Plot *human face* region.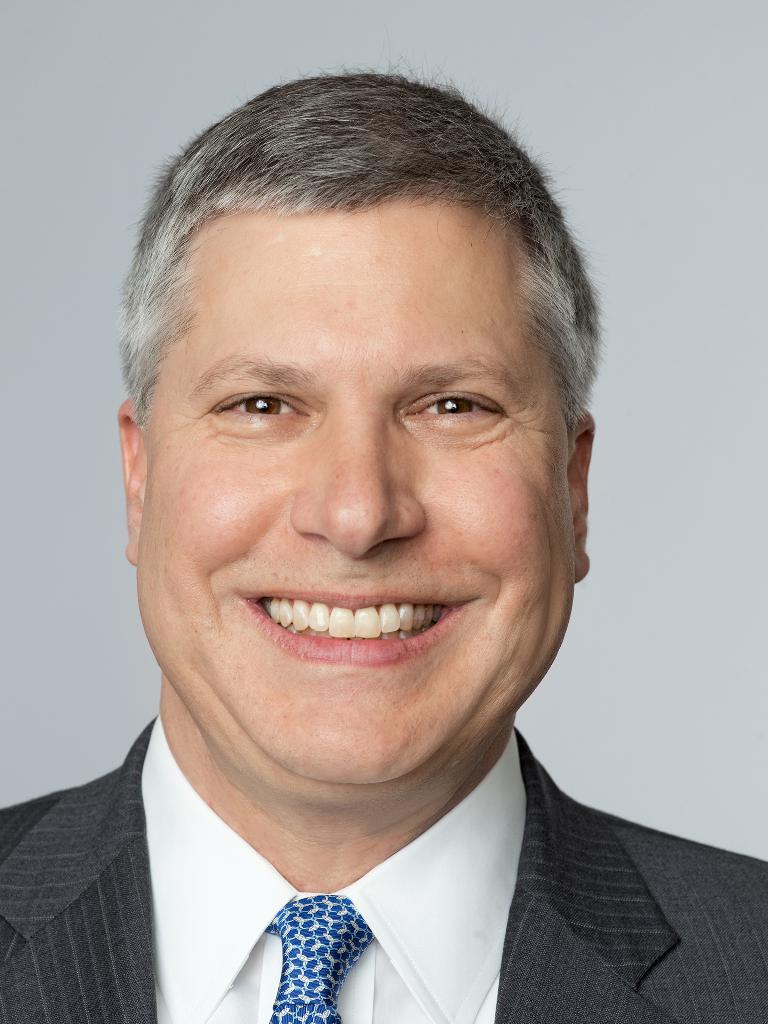
Plotted at {"left": 132, "top": 186, "right": 573, "bottom": 787}.
